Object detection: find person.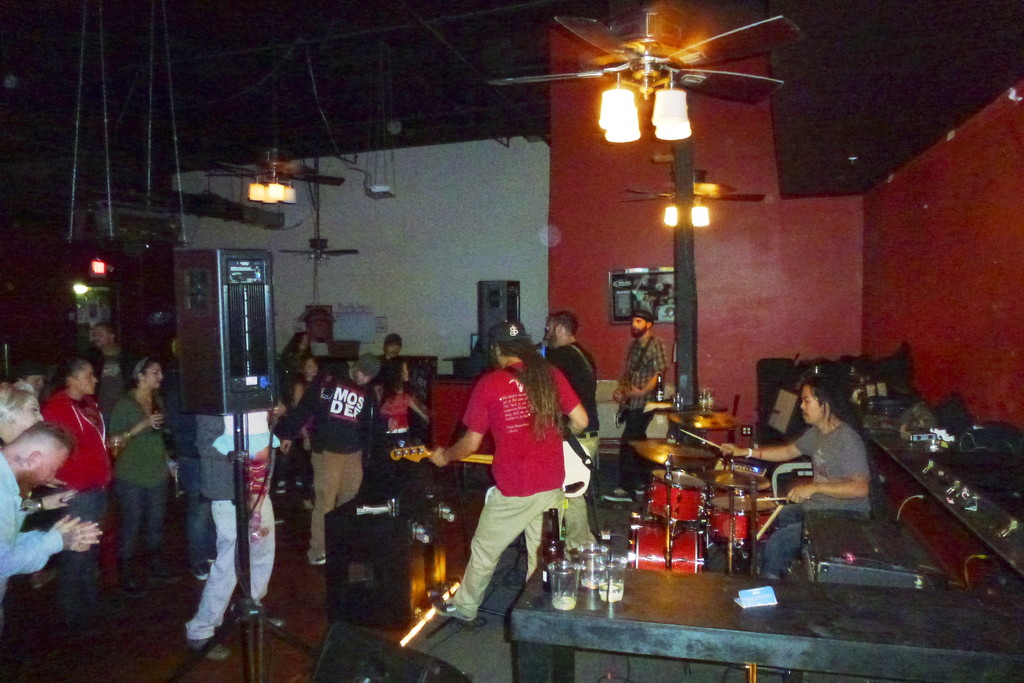
{"x1": 186, "y1": 415, "x2": 278, "y2": 657}.
